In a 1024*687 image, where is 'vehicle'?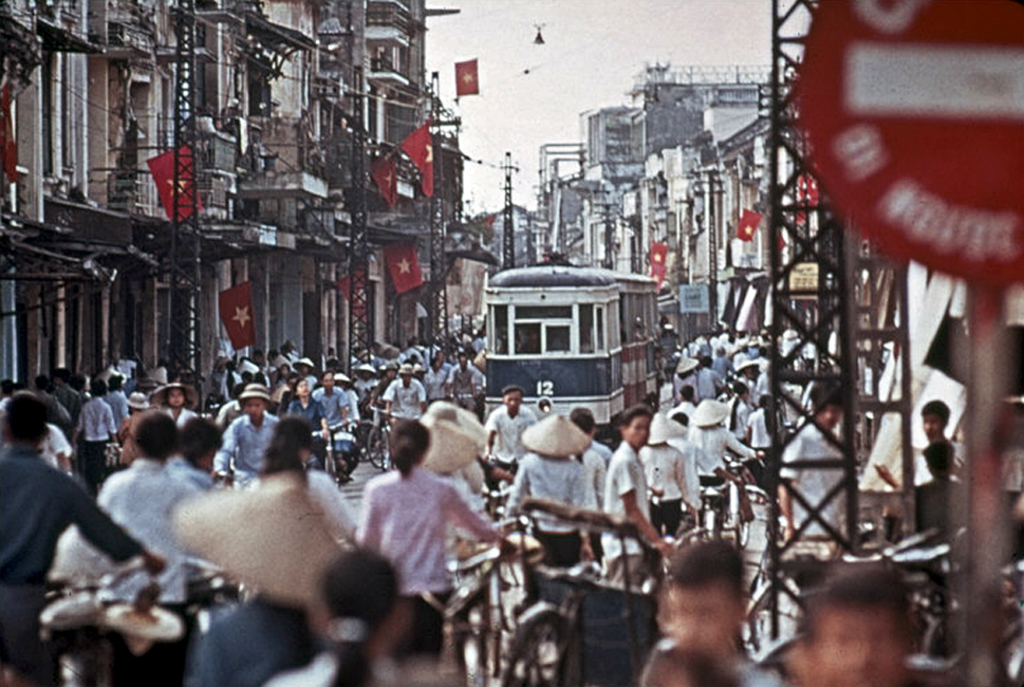
x1=306 y1=419 x2=354 y2=484.
